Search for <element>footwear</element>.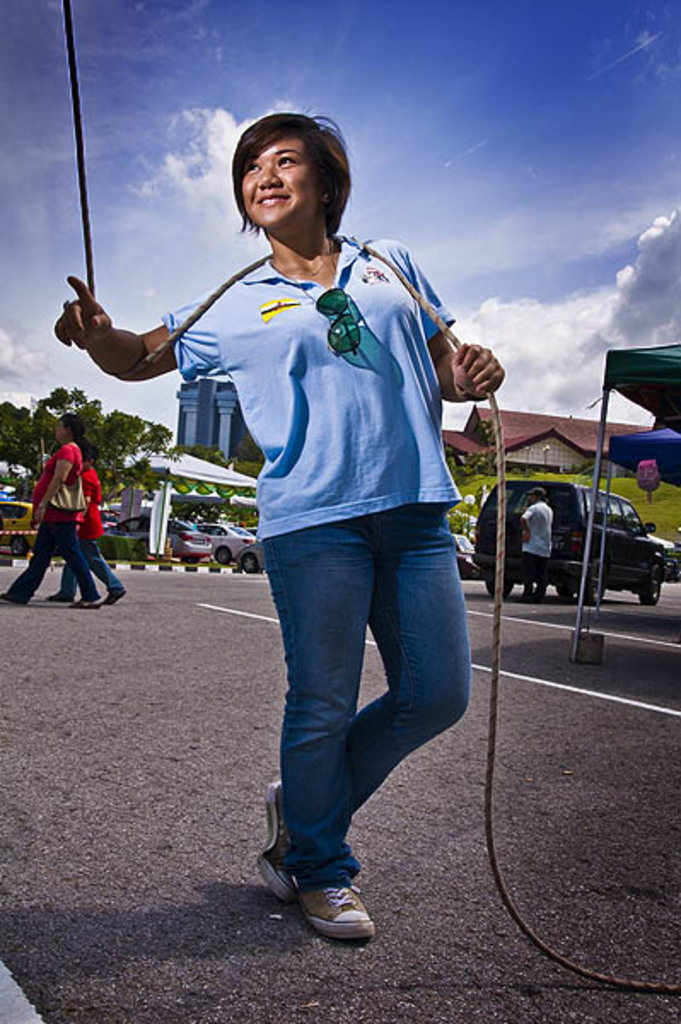
Found at (left=295, top=876, right=372, bottom=942).
